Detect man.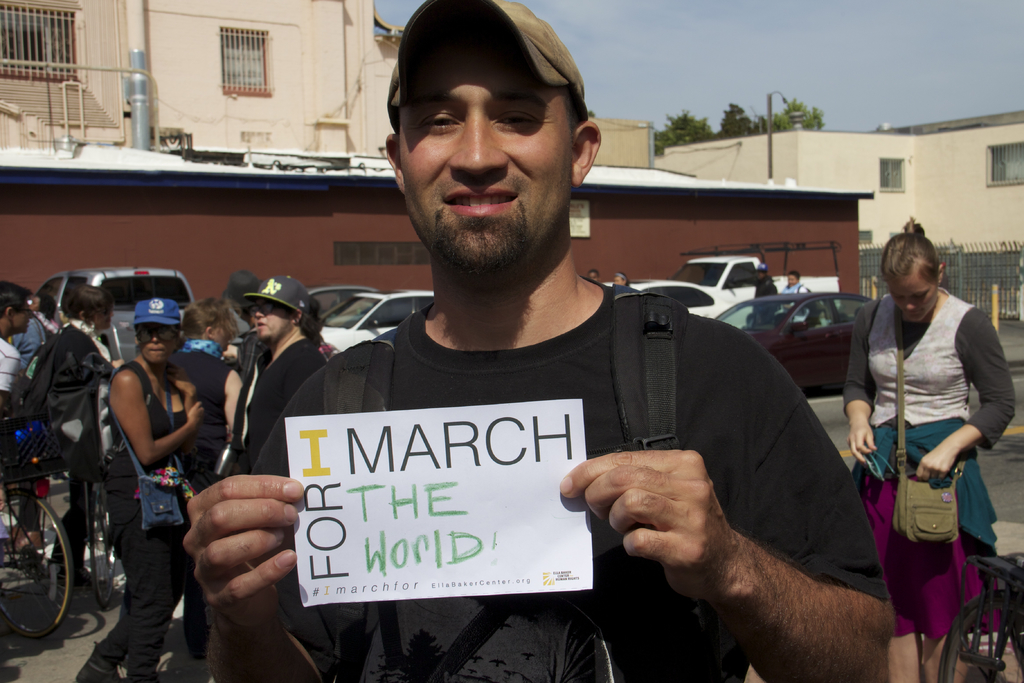
Detected at Rect(182, 28, 902, 681).
